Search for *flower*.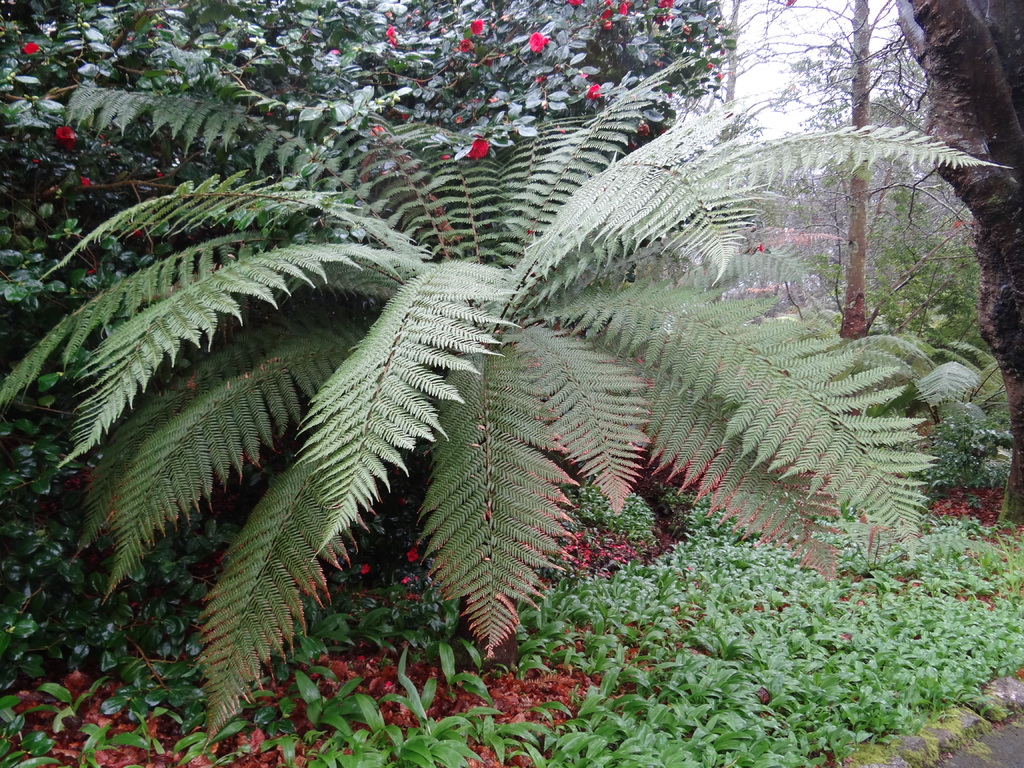
Found at BBox(714, 68, 723, 79).
